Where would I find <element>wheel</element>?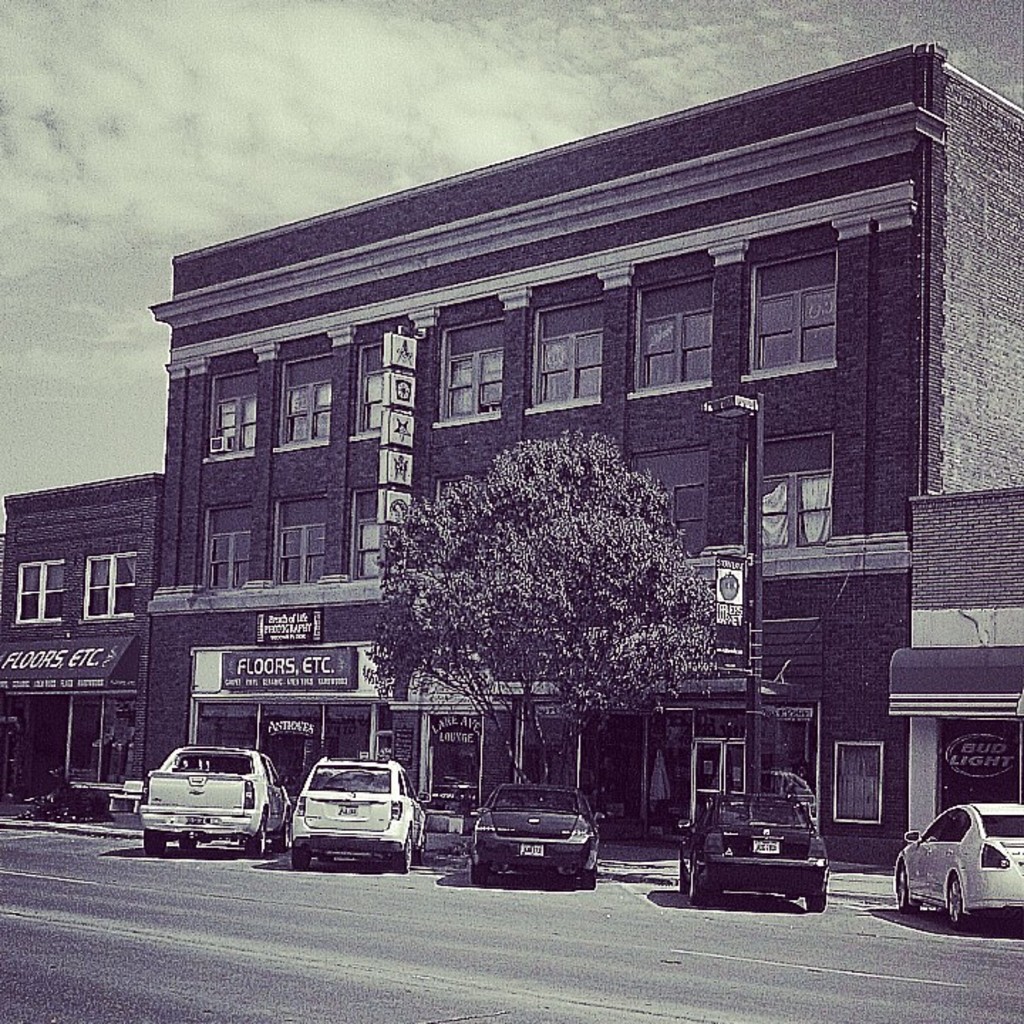
At (x1=176, y1=836, x2=191, y2=849).
